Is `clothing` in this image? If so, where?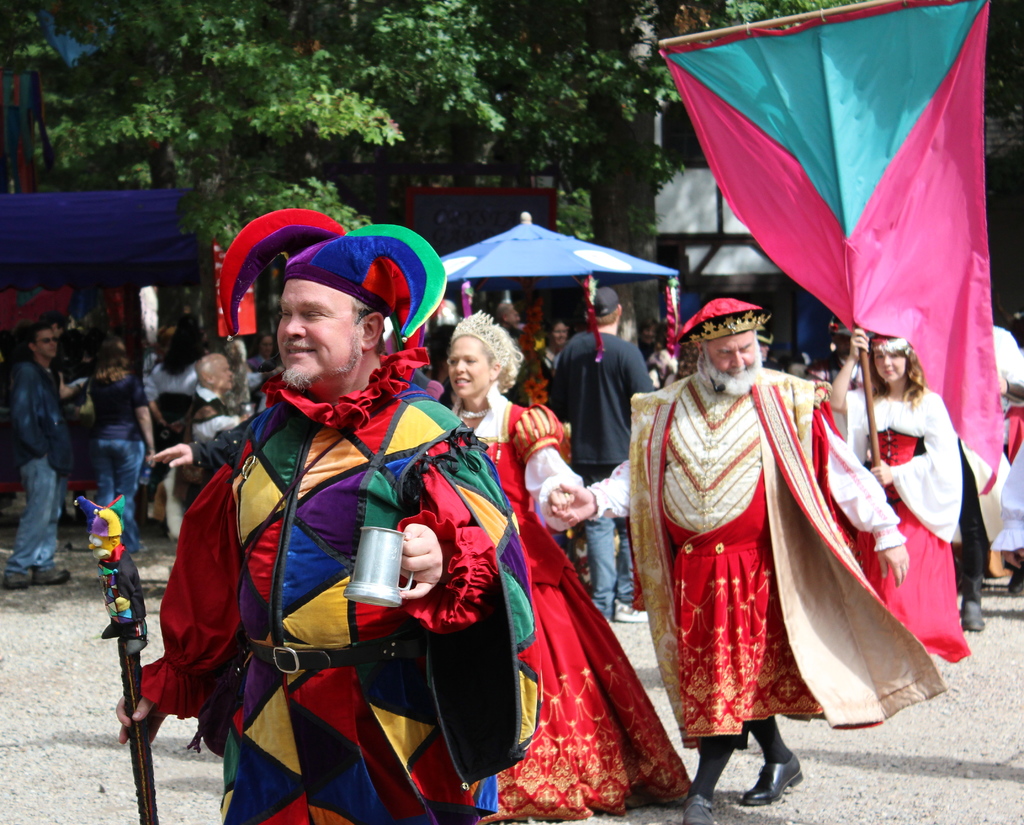
Yes, at x1=837 y1=381 x2=961 y2=653.
